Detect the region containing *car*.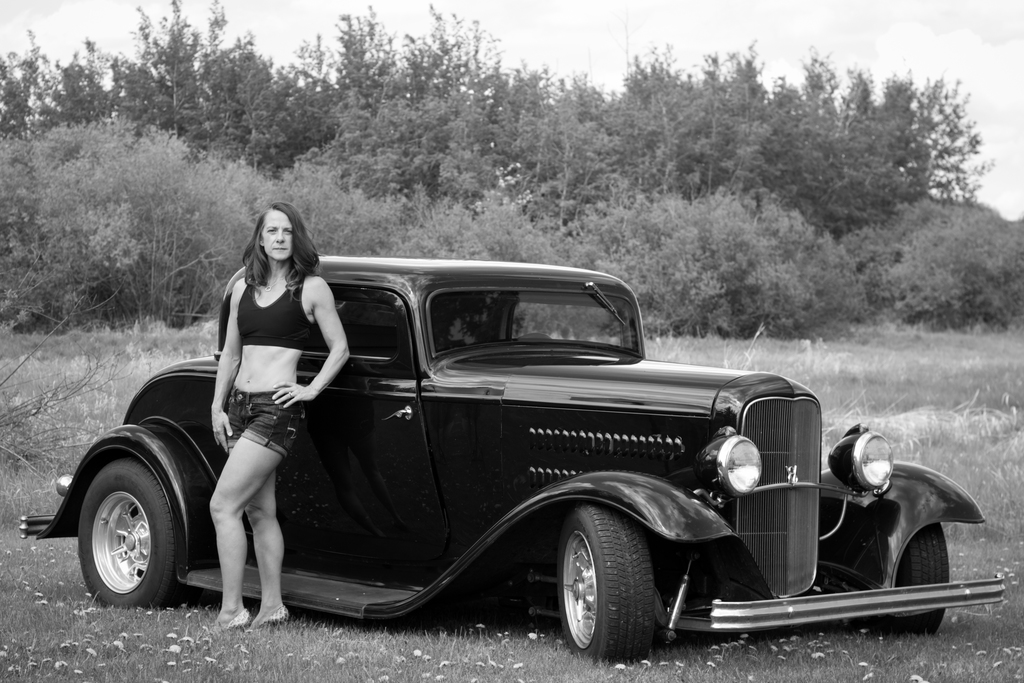
bbox=(20, 254, 1004, 666).
